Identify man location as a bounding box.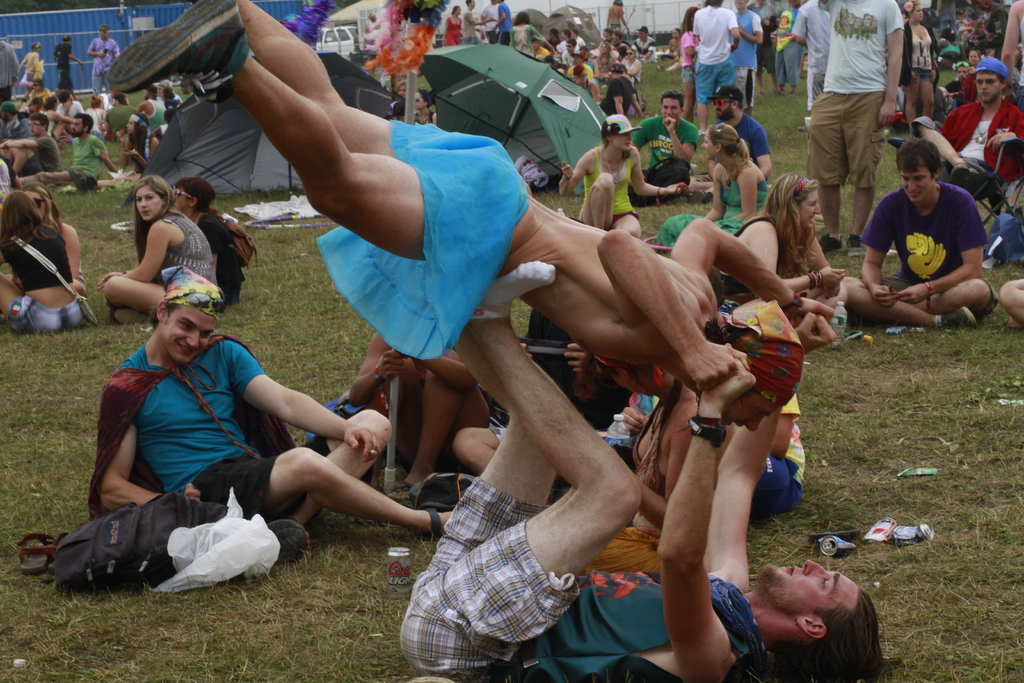
bbox(541, 29, 559, 49).
